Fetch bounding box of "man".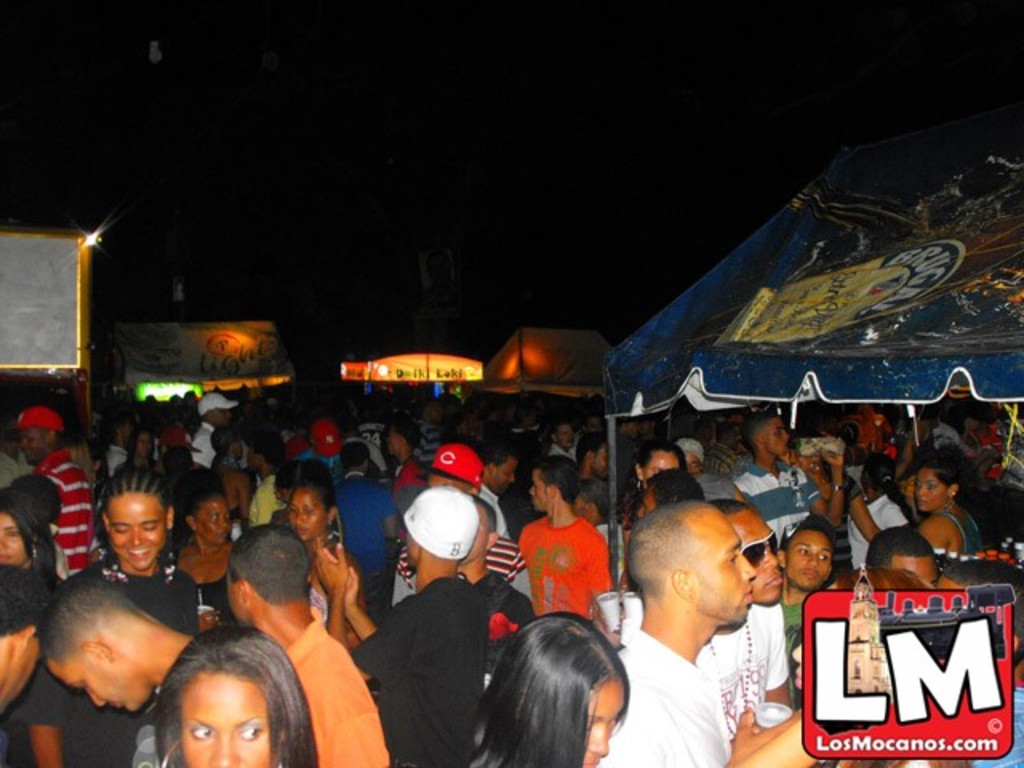
Bbox: box=[482, 440, 520, 534].
